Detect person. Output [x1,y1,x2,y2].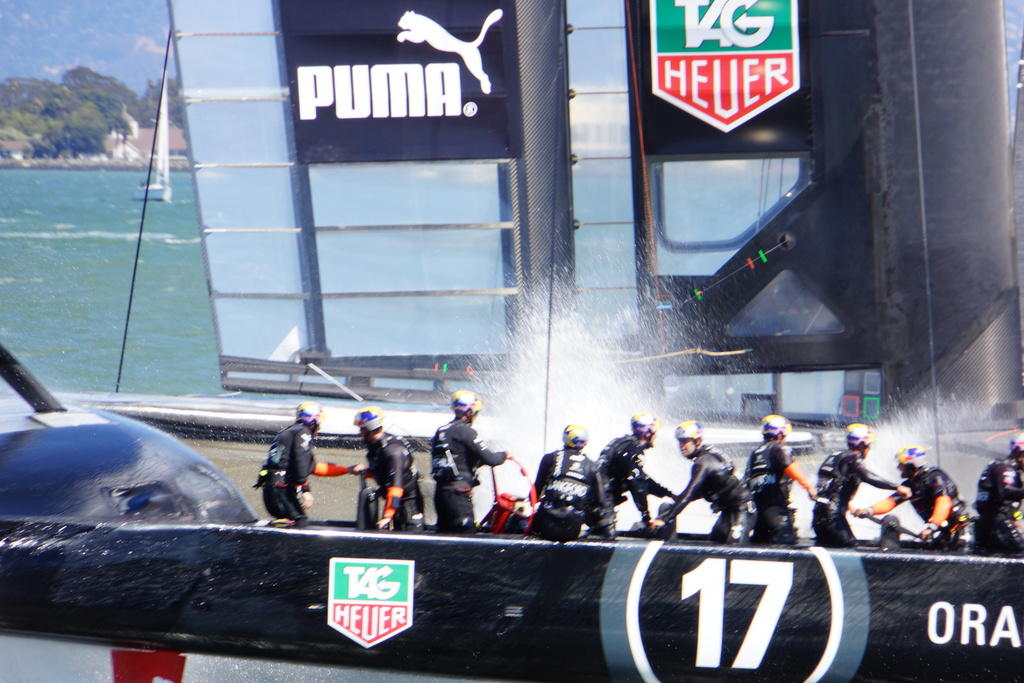
[970,435,1023,563].
